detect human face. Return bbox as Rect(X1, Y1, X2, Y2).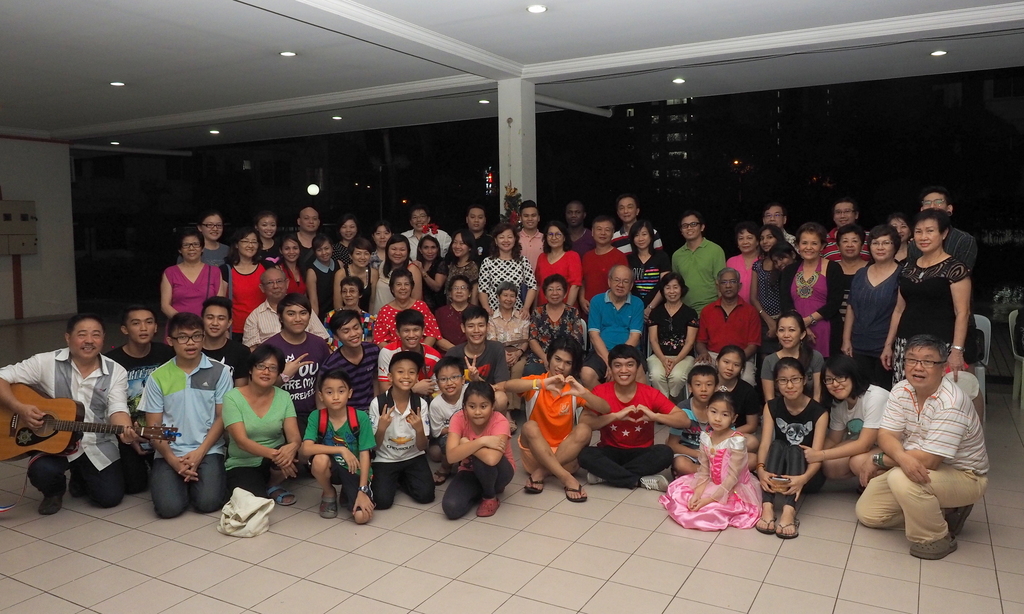
Rect(690, 374, 711, 398).
